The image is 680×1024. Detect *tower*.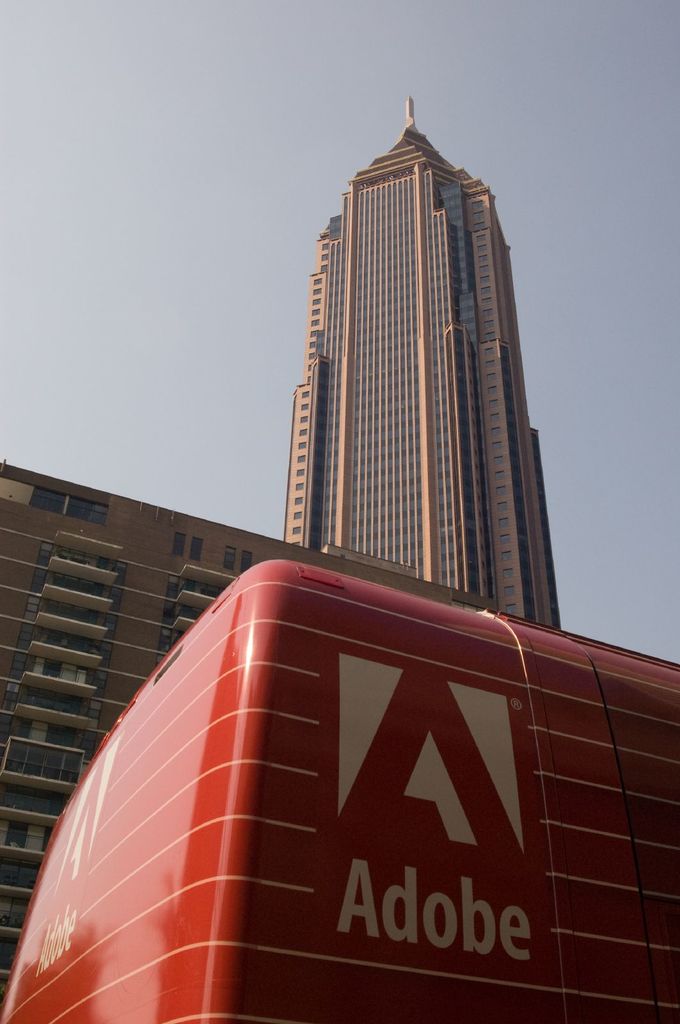
Detection: BBox(9, 460, 679, 1023).
